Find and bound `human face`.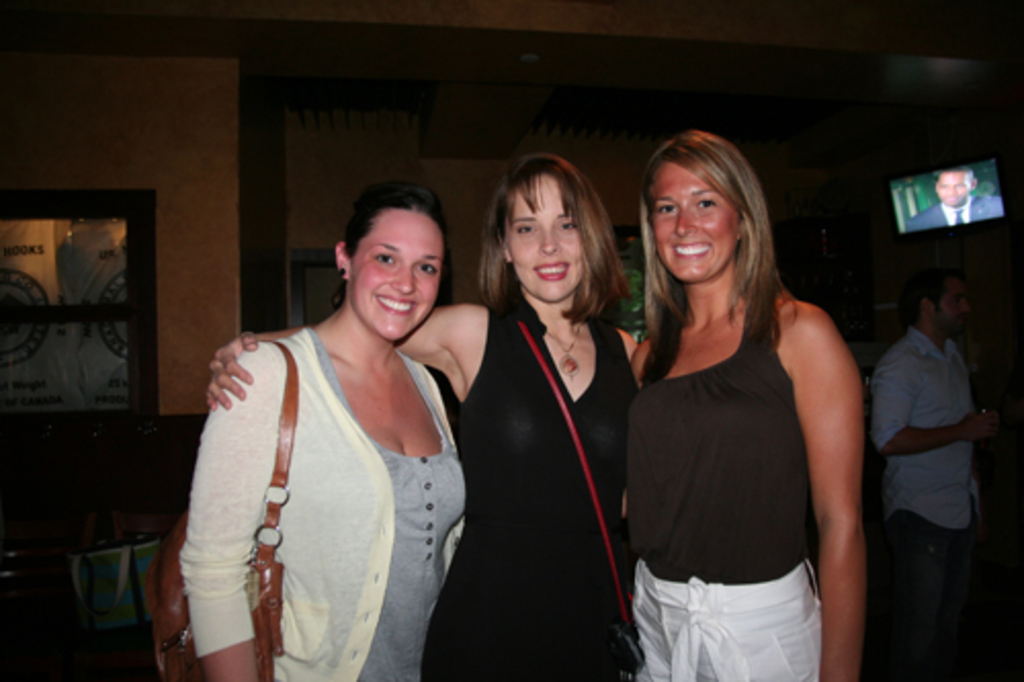
Bound: crop(936, 172, 969, 203).
